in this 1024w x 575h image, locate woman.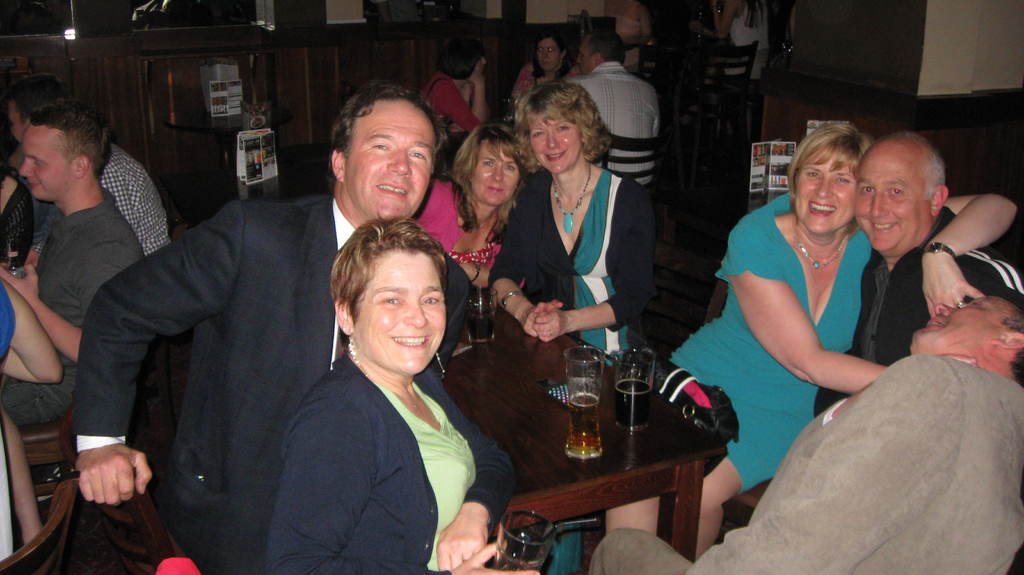
Bounding box: (688,0,772,92).
